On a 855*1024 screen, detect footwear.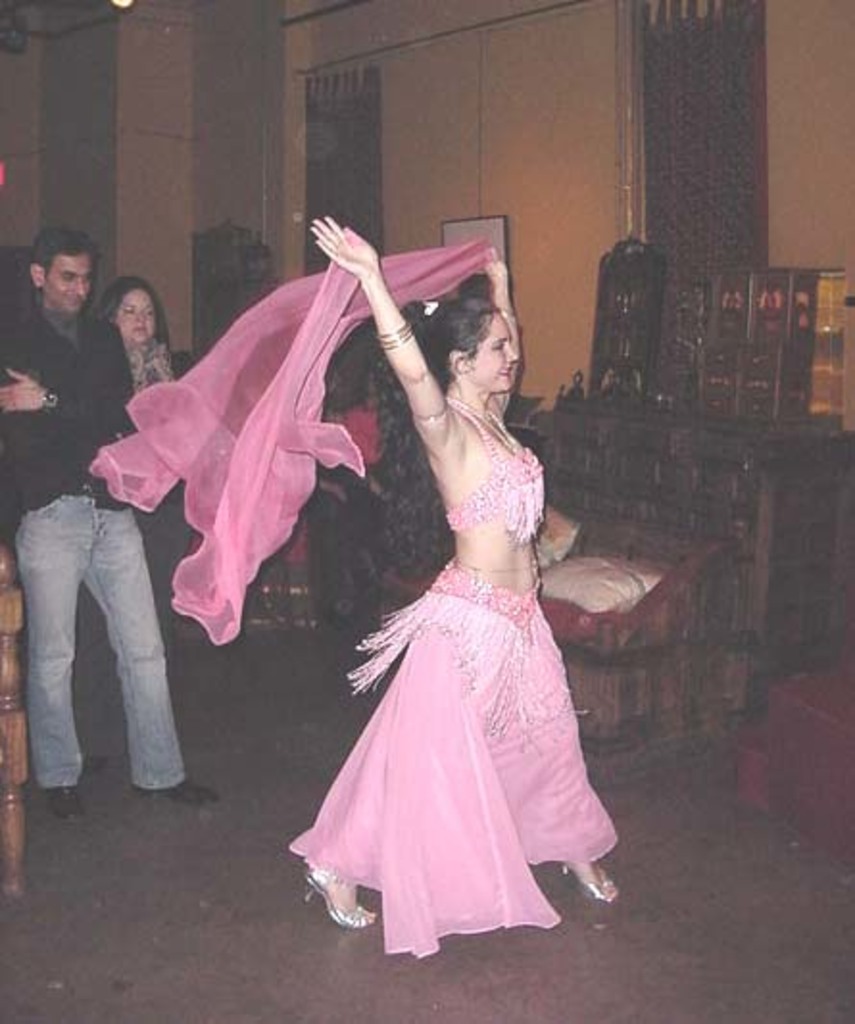
563, 855, 628, 905.
